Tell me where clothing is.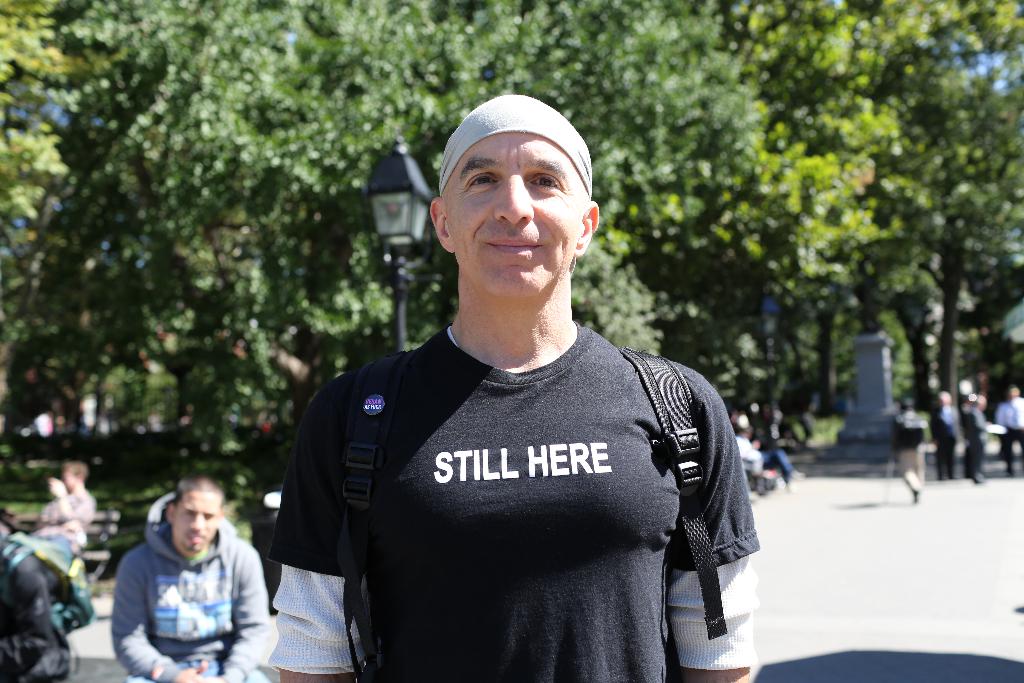
clothing is at bbox=[304, 310, 753, 666].
